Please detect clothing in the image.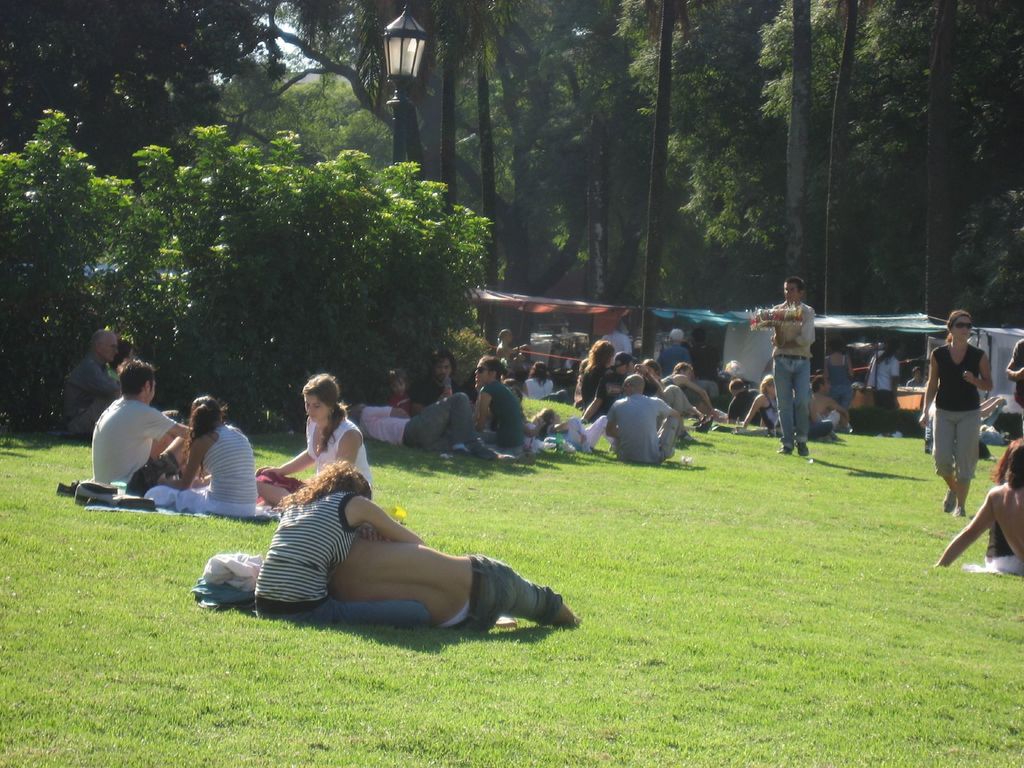
(left=366, top=401, right=486, bottom=451).
